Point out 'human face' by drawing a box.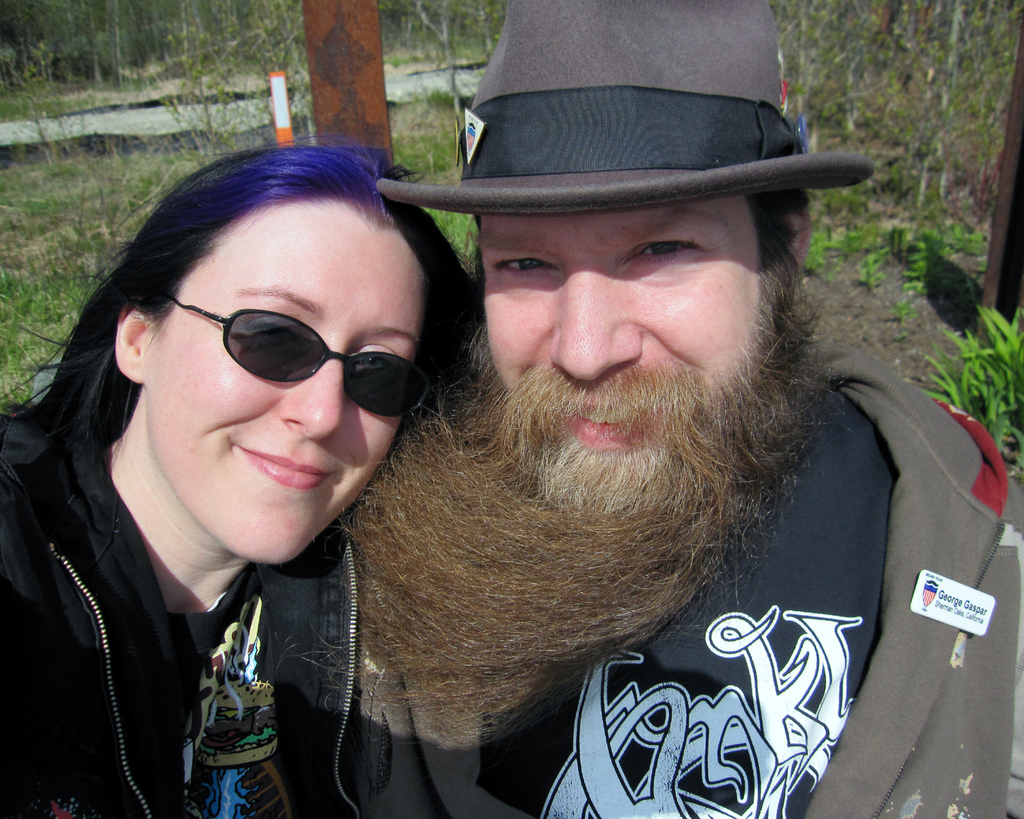
483 201 763 498.
